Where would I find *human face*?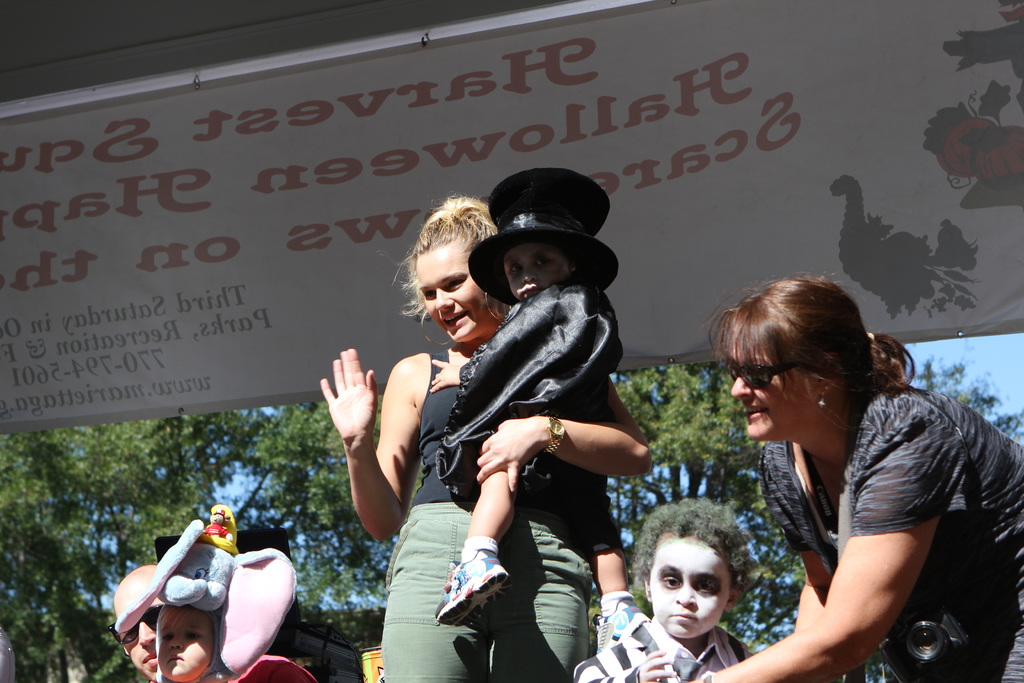
At 415, 252, 498, 344.
